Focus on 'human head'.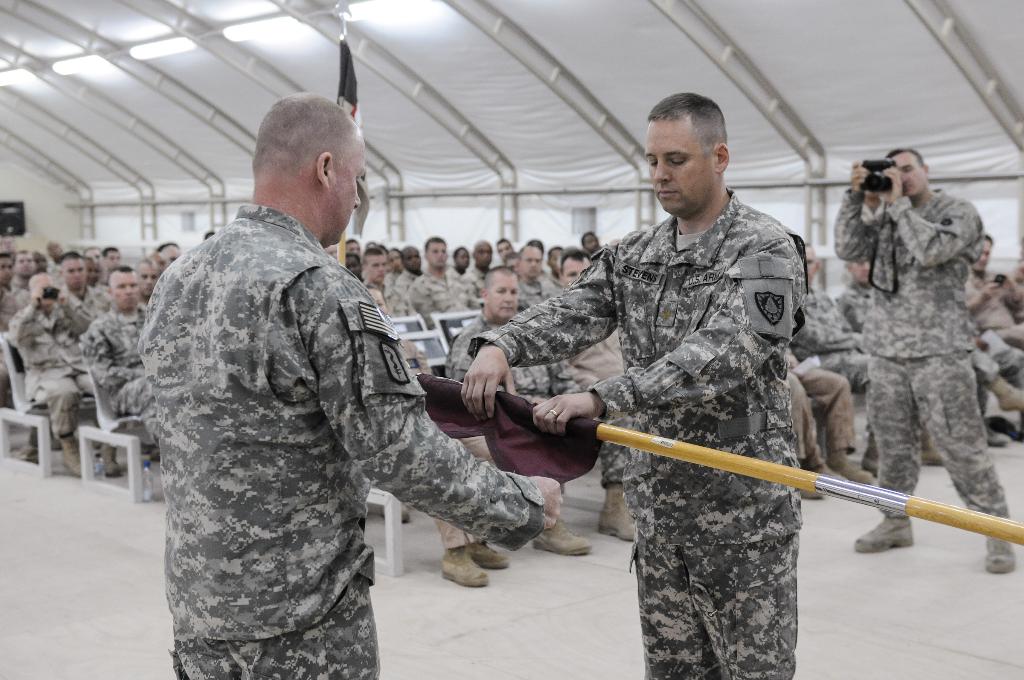
Focused at [x1=472, y1=239, x2=494, y2=271].
